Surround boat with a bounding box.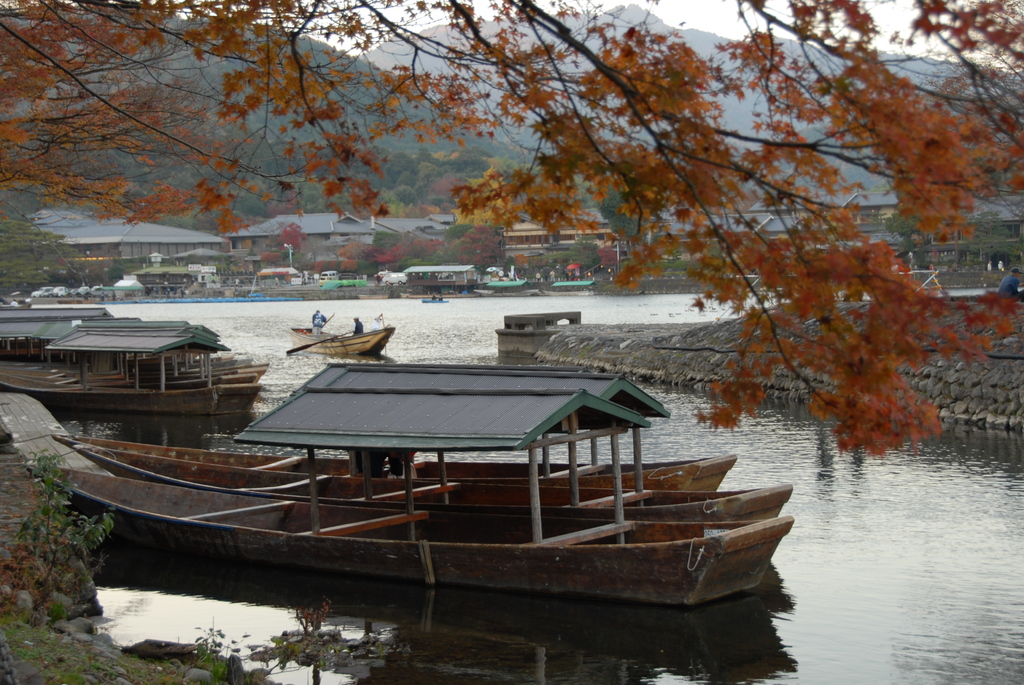
box=[420, 298, 442, 301].
